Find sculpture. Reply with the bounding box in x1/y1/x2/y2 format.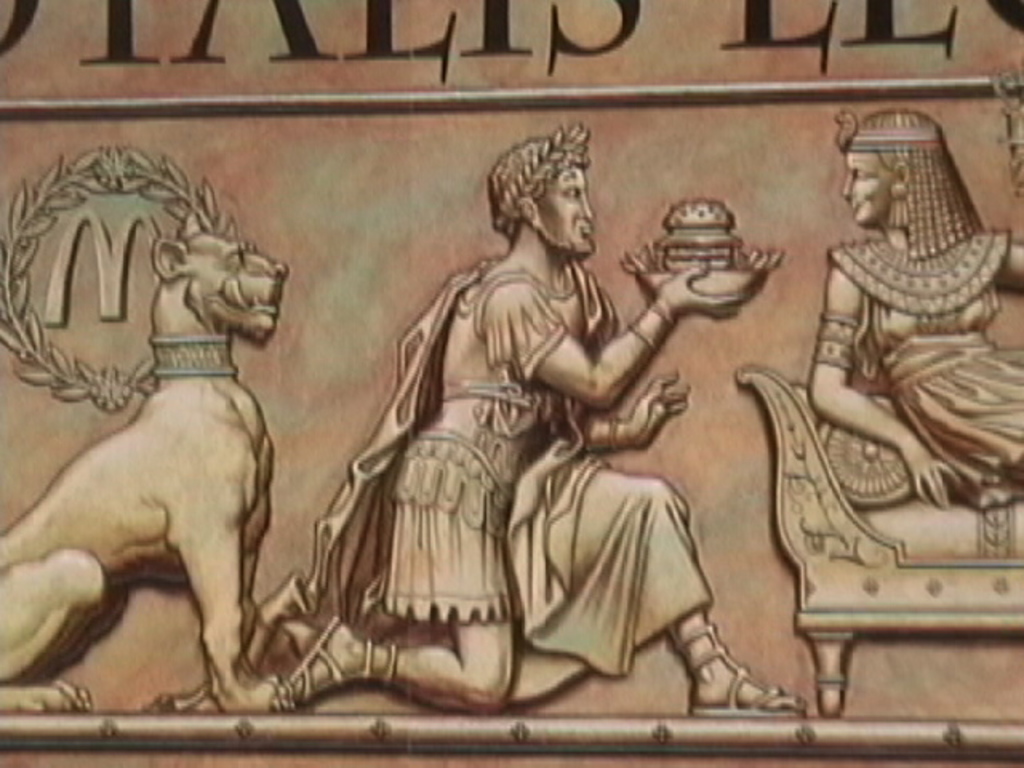
806/77/1022/517.
